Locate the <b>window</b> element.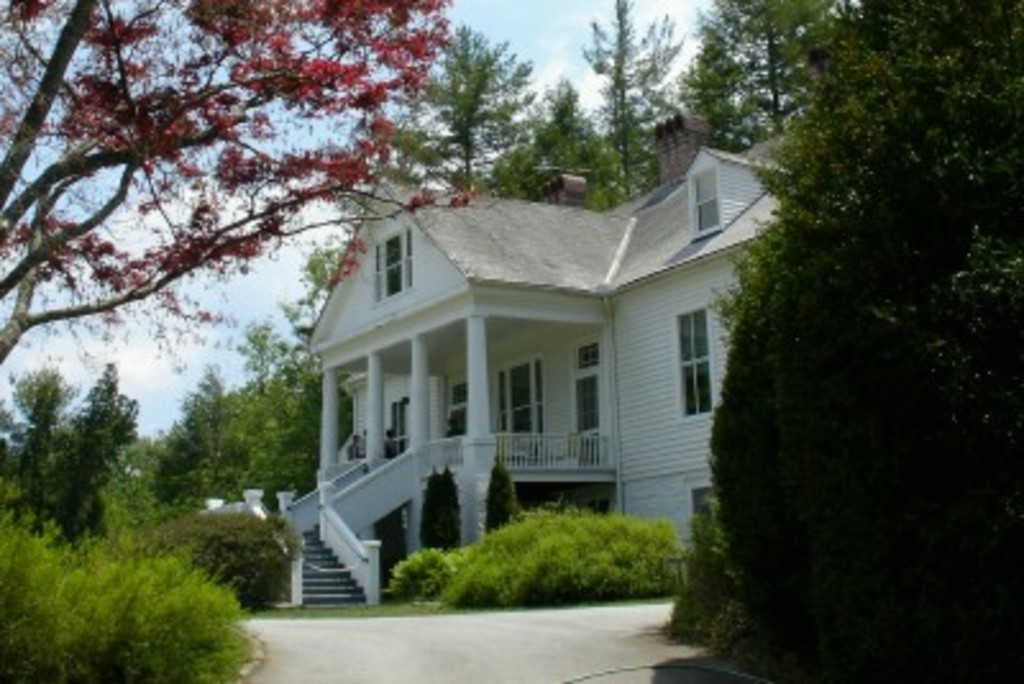
Element bbox: 381:233:410:302.
